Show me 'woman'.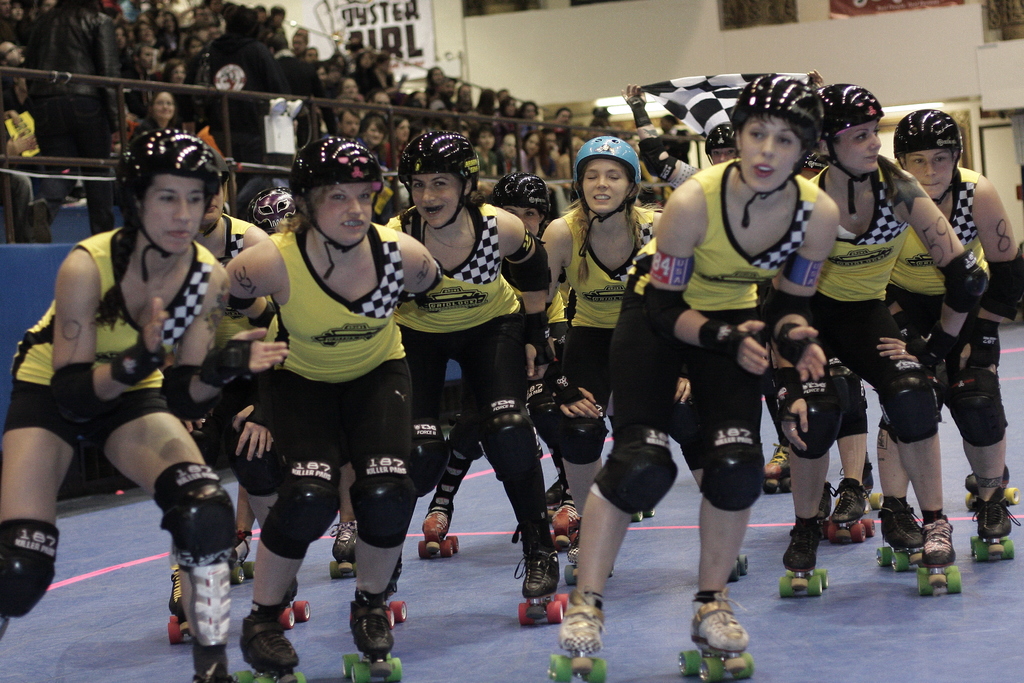
'woman' is here: 376,131,561,604.
